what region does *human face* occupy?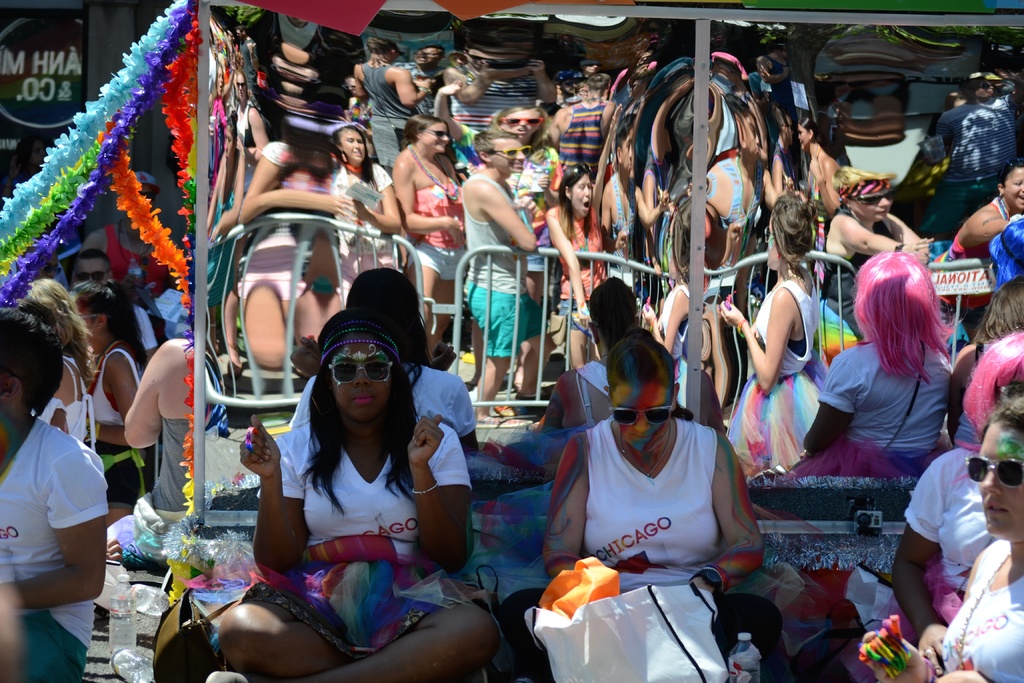
bbox(616, 383, 672, 451).
